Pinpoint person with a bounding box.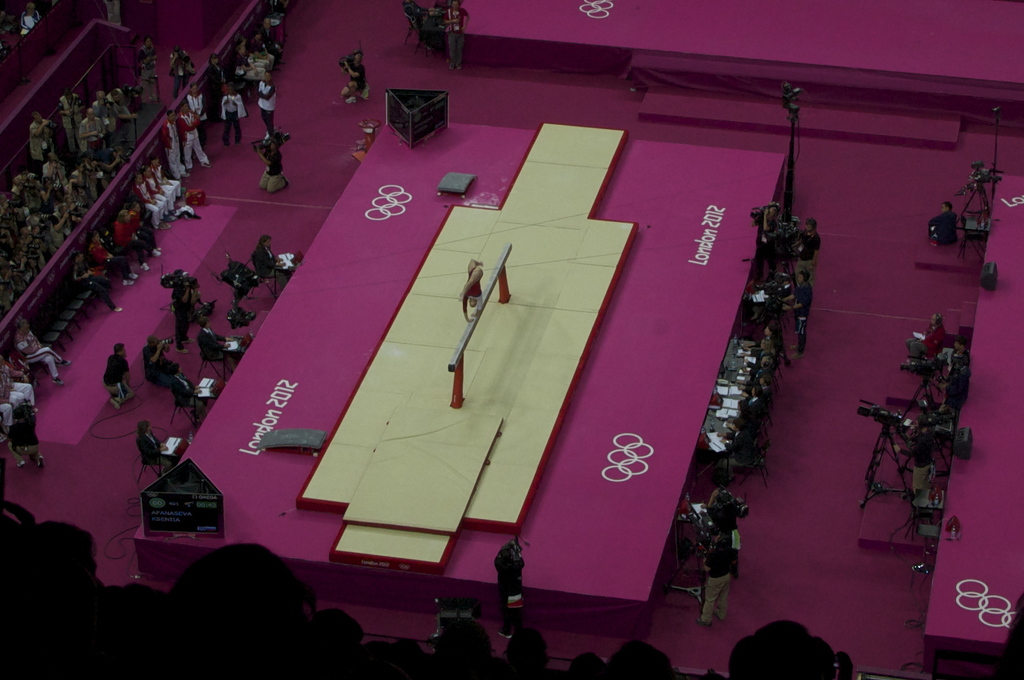
(x1=703, y1=489, x2=743, y2=539).
